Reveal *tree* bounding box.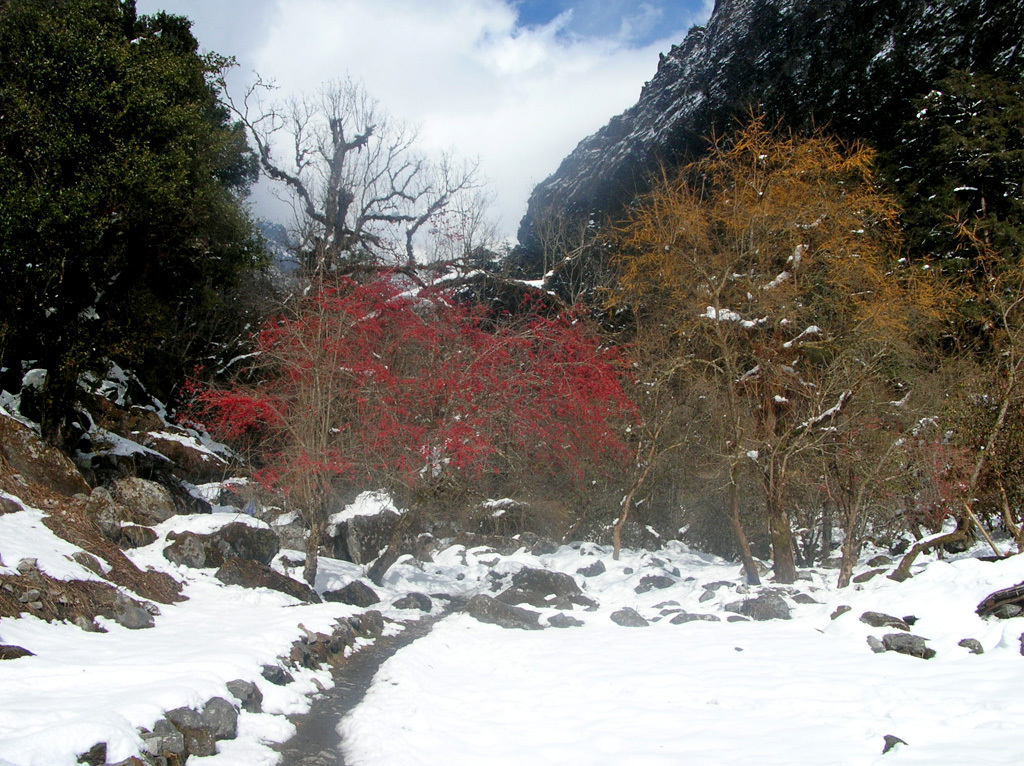
Revealed: left=0, top=2, right=289, bottom=435.
